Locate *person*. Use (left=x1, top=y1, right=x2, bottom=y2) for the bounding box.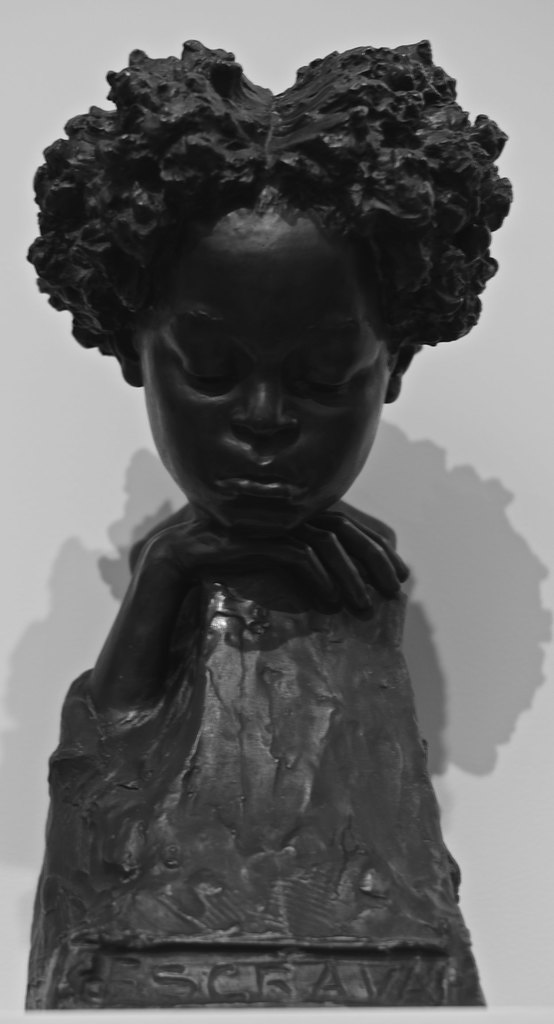
(left=17, top=27, right=534, bottom=1023).
